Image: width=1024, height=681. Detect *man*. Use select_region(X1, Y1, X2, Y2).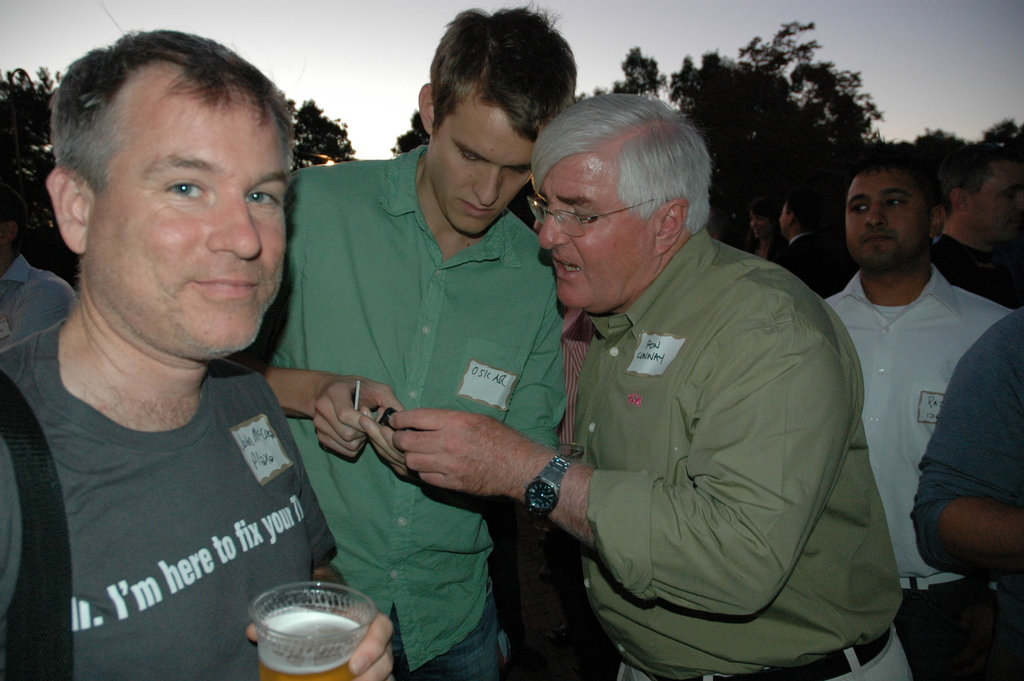
select_region(391, 93, 916, 680).
